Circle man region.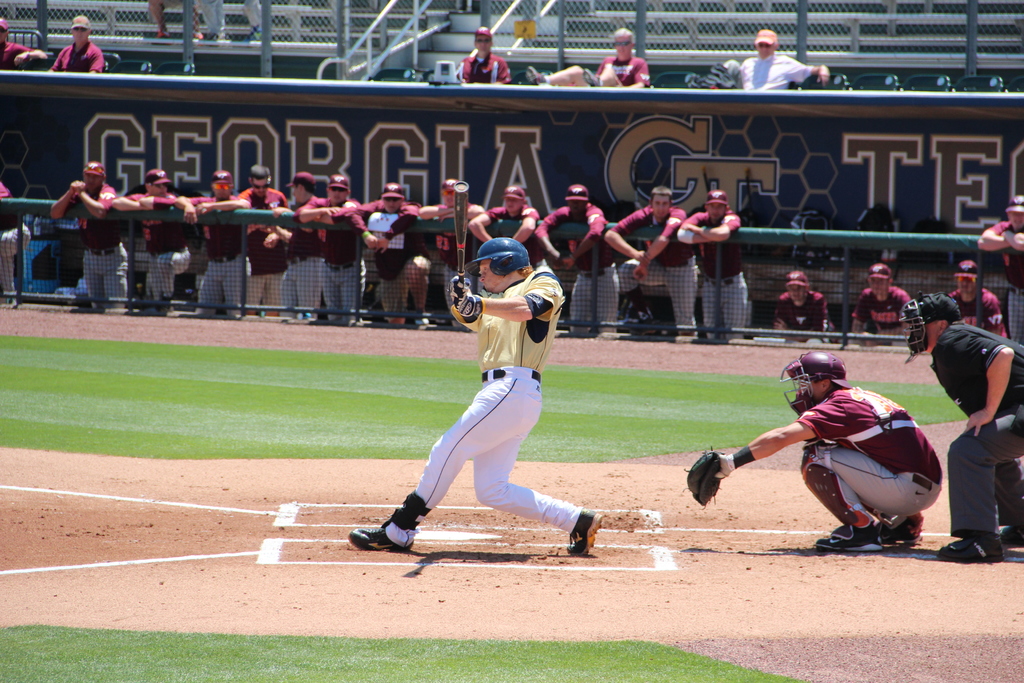
Region: [left=0, top=17, right=43, bottom=72].
